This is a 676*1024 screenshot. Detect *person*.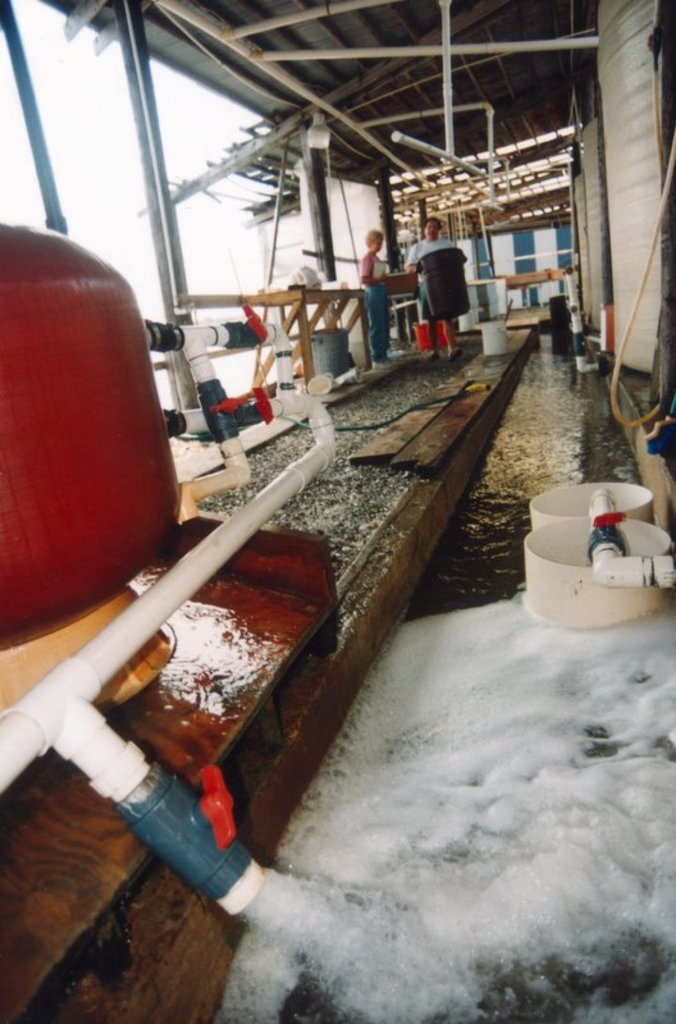
Rect(417, 206, 480, 352).
